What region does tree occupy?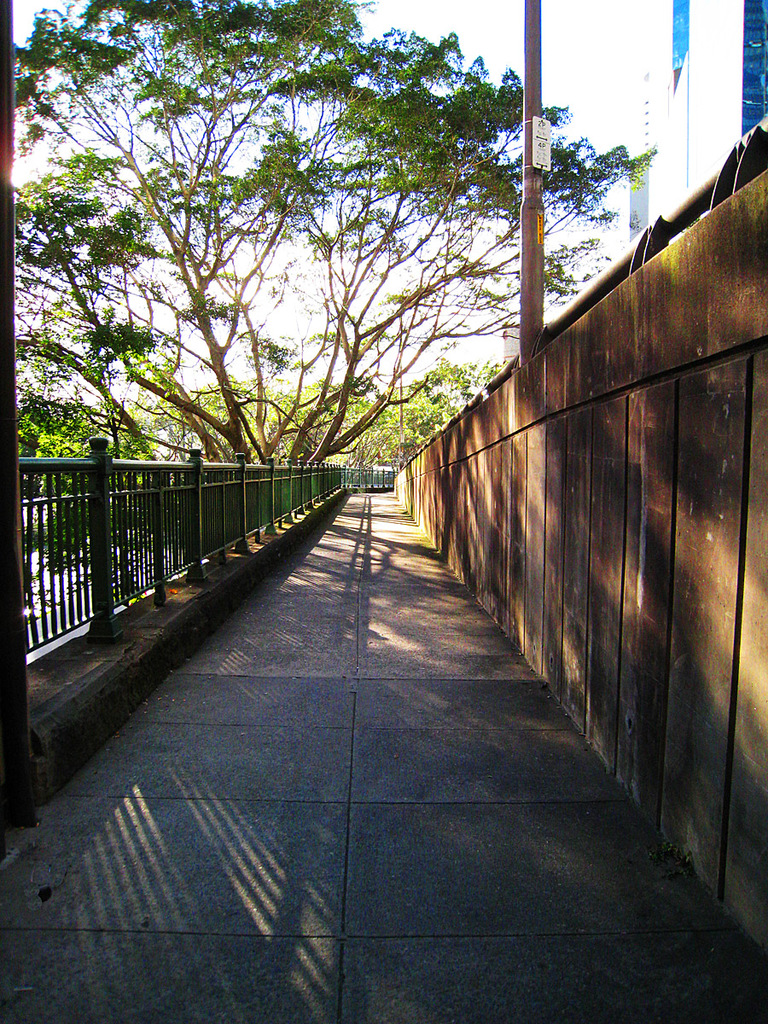
<box>20,8,699,685</box>.
